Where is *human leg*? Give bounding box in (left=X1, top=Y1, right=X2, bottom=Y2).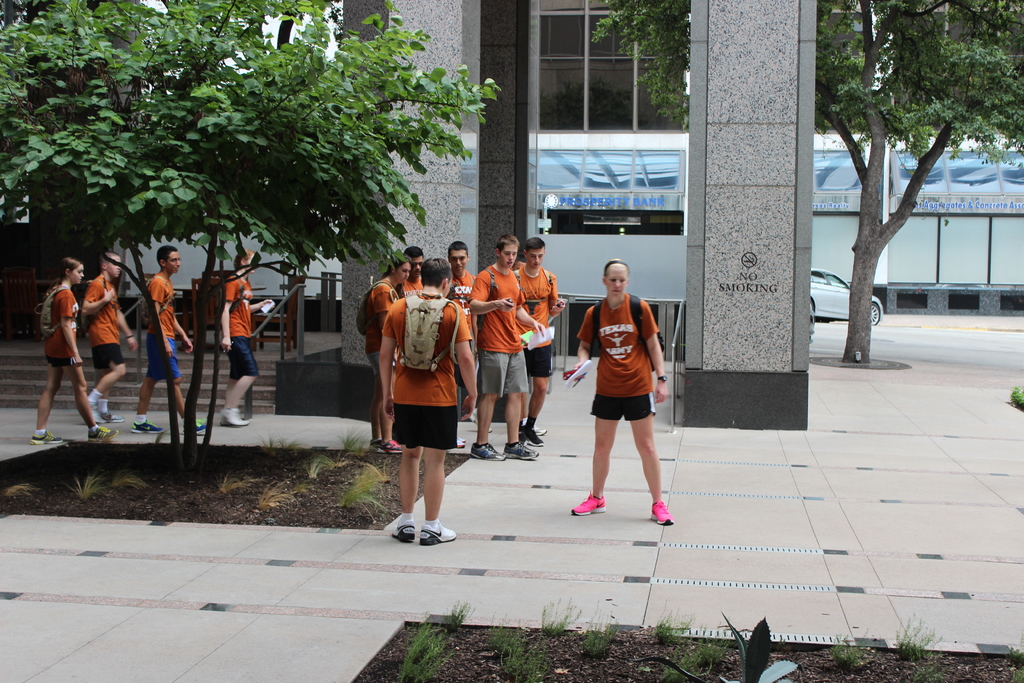
(left=511, top=393, right=532, bottom=460).
